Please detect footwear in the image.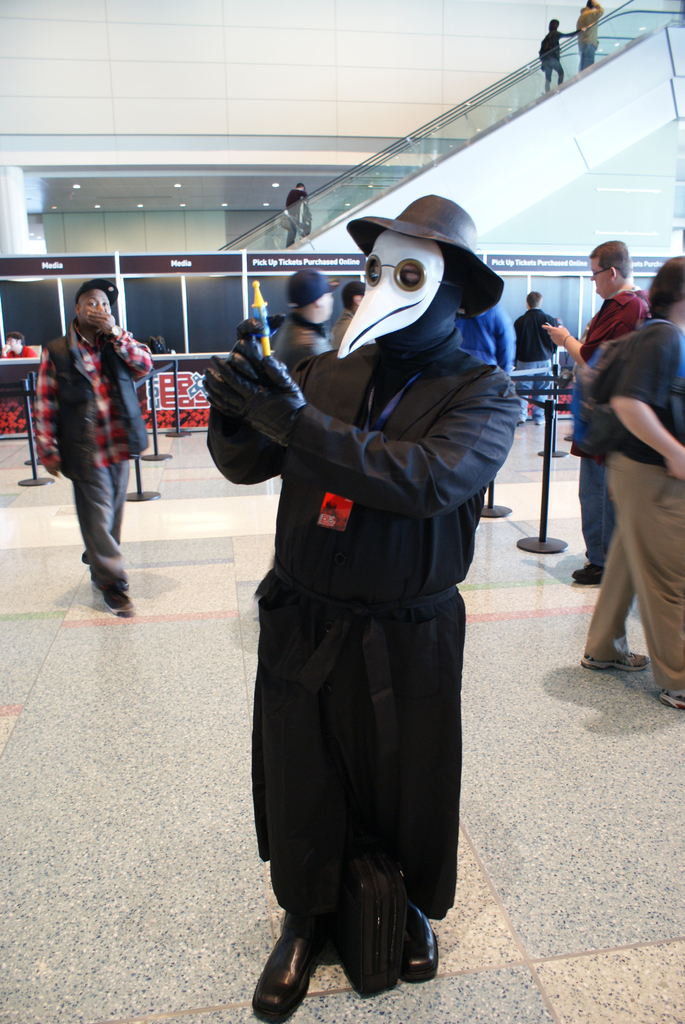
x1=571 y1=561 x2=610 y2=588.
